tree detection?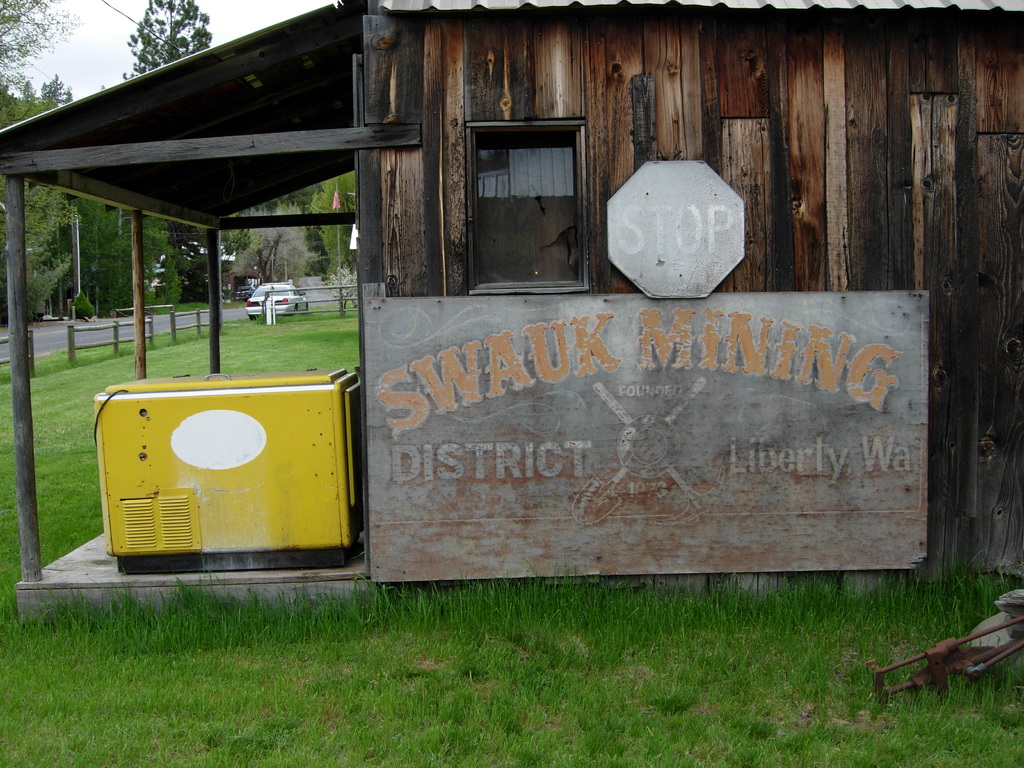
{"left": 128, "top": 0, "right": 208, "bottom": 64}
